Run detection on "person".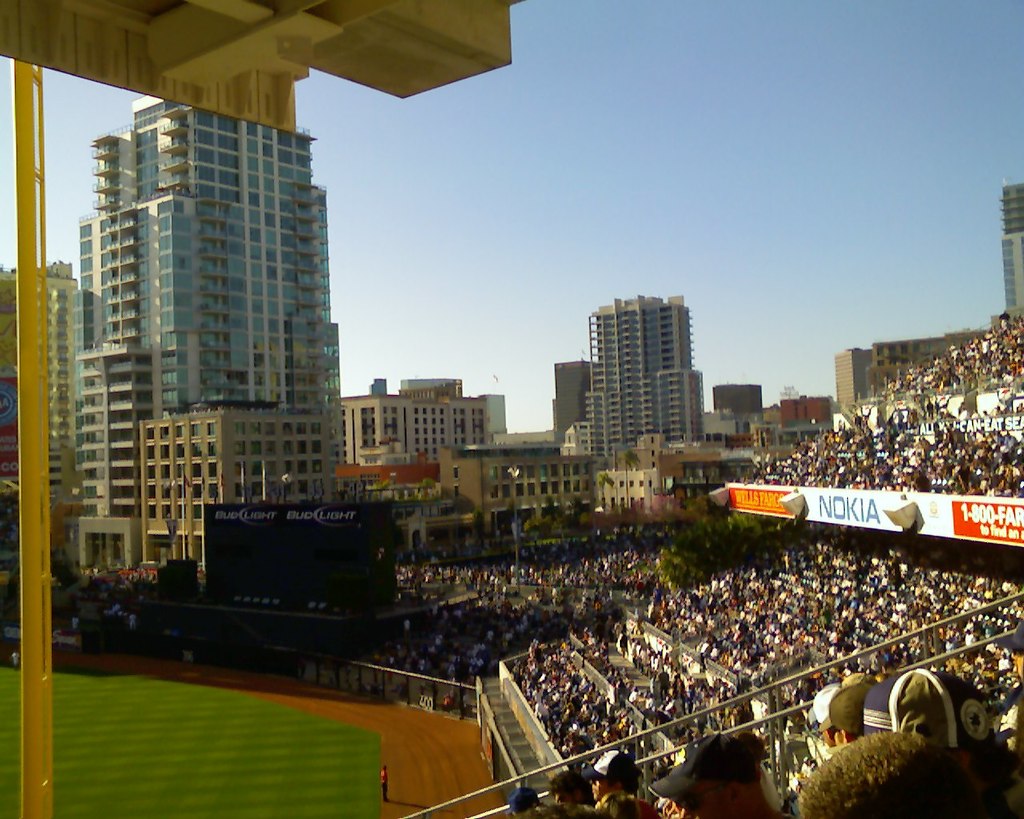
Result: <region>375, 765, 399, 802</region>.
